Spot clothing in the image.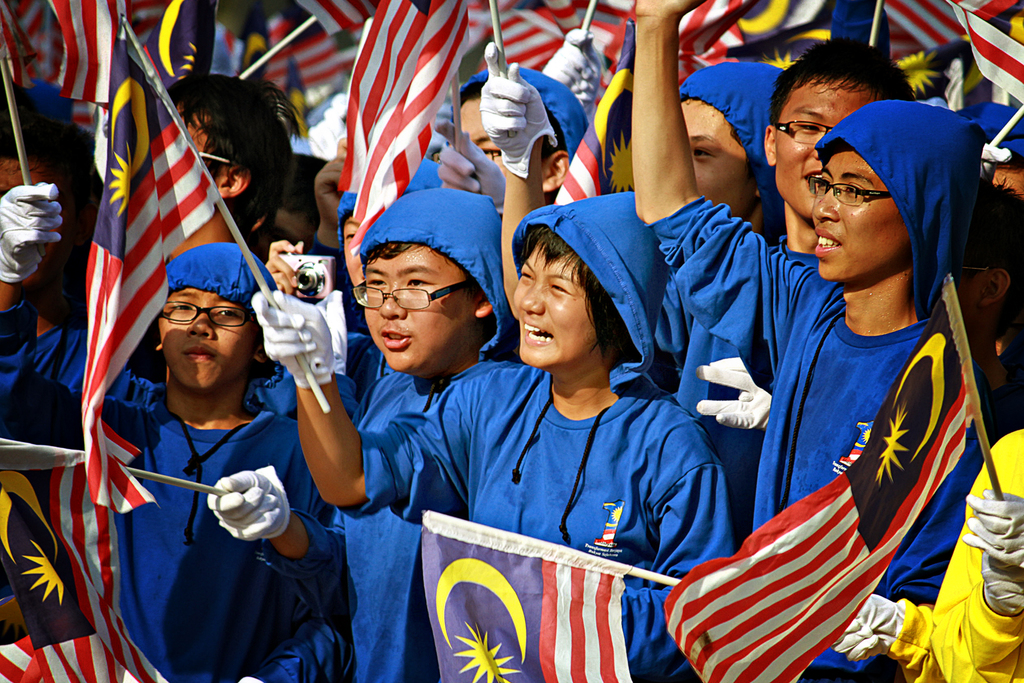
clothing found at BBox(0, 240, 349, 682).
